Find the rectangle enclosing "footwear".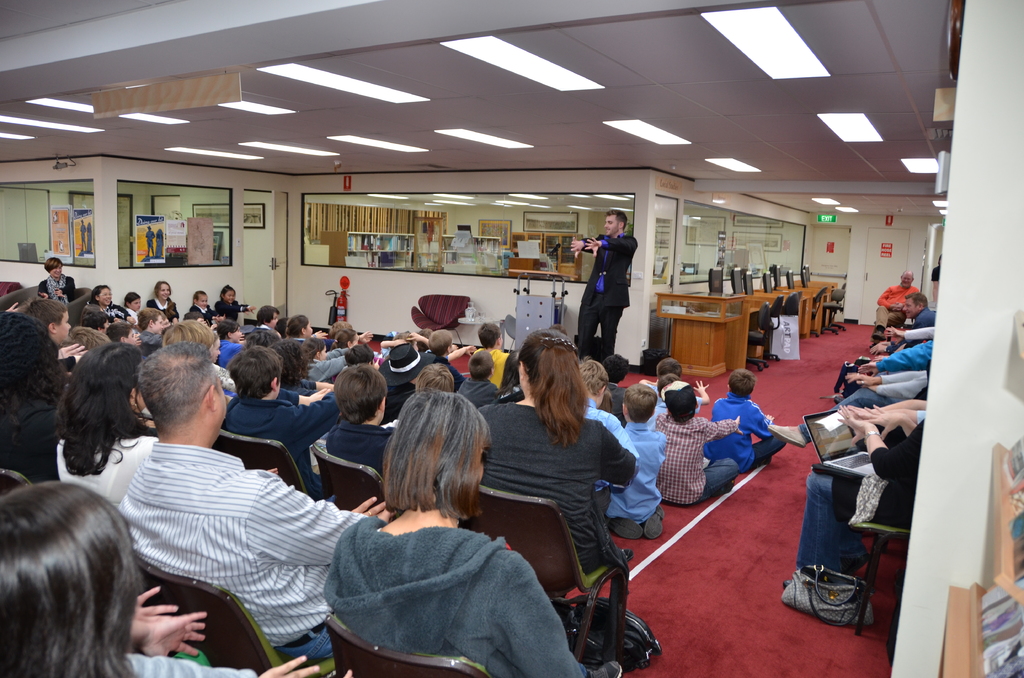
detection(640, 506, 666, 543).
